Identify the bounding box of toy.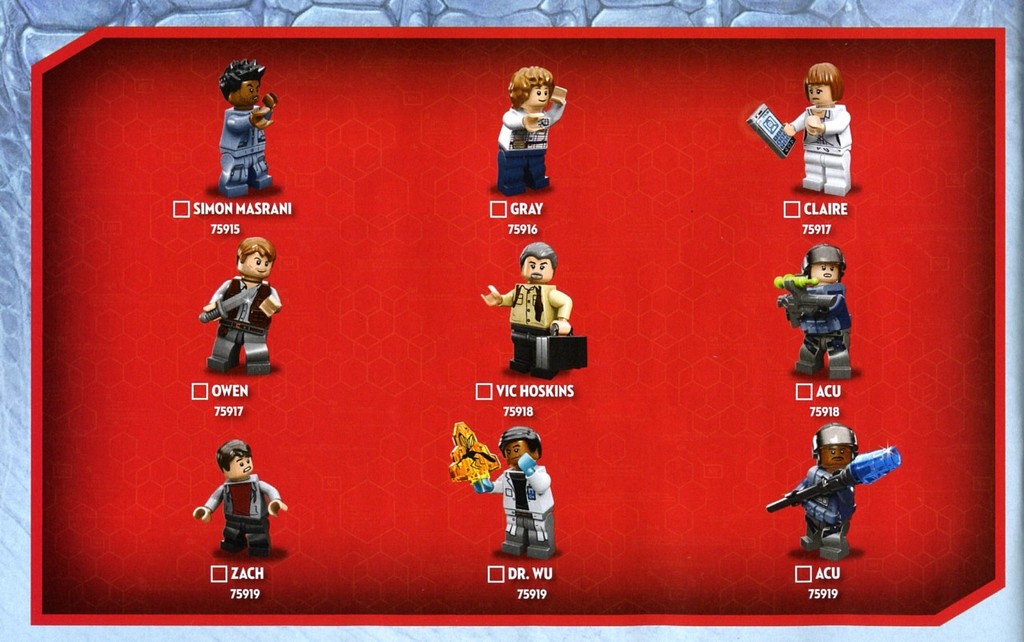
469,423,558,556.
